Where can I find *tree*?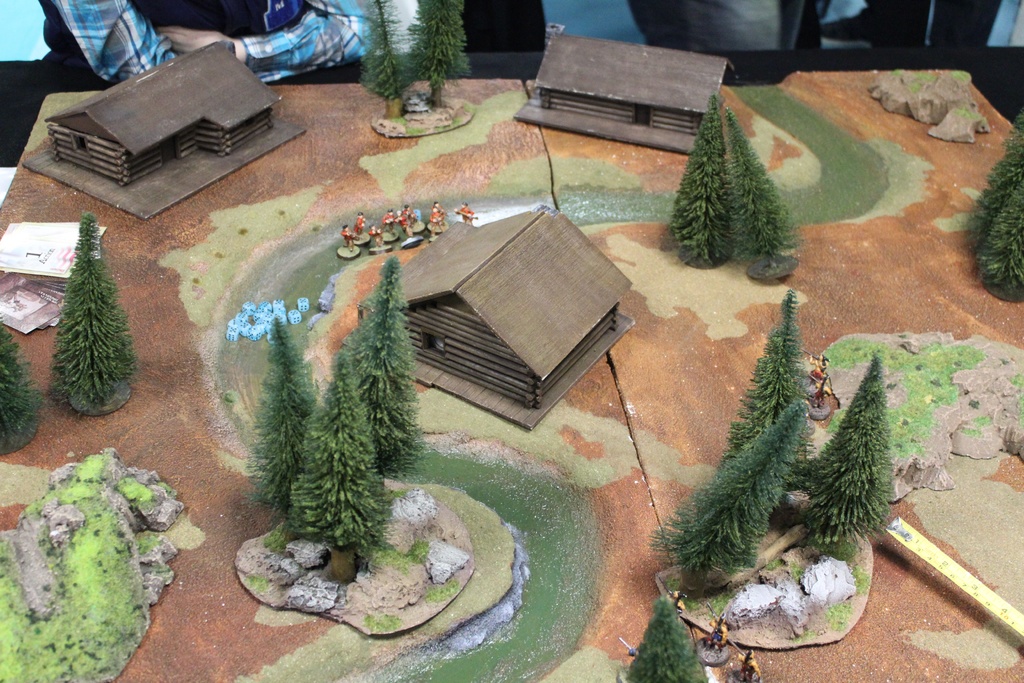
You can find it at l=362, t=0, r=399, b=128.
